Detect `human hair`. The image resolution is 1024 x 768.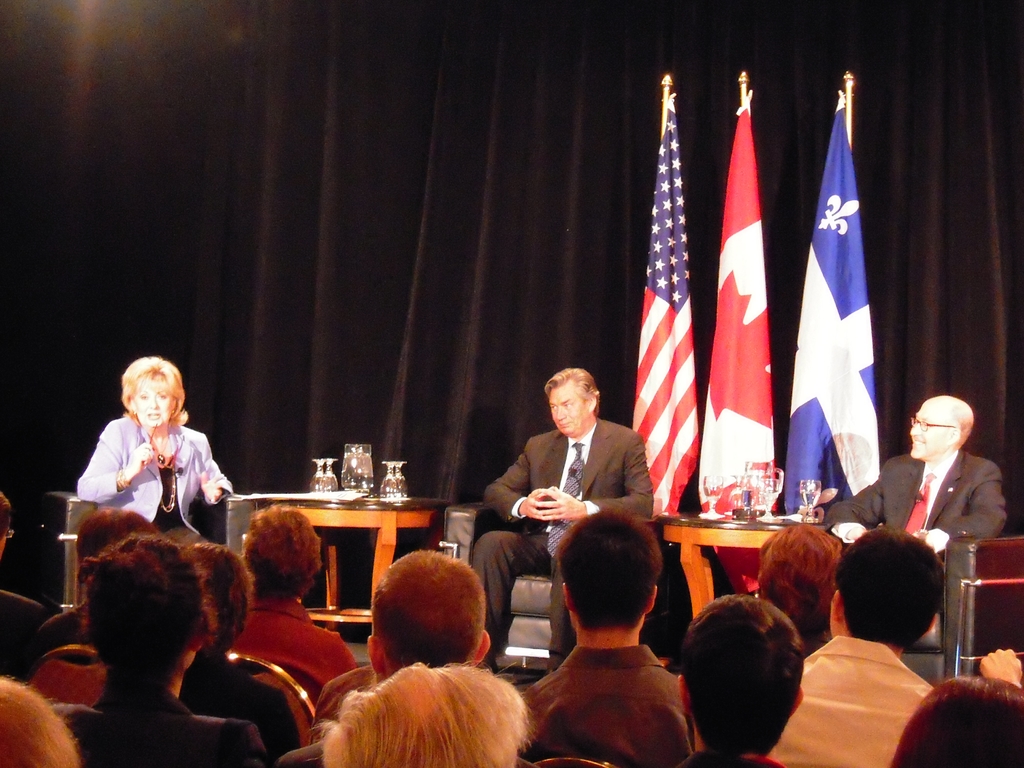
region(952, 403, 973, 450).
